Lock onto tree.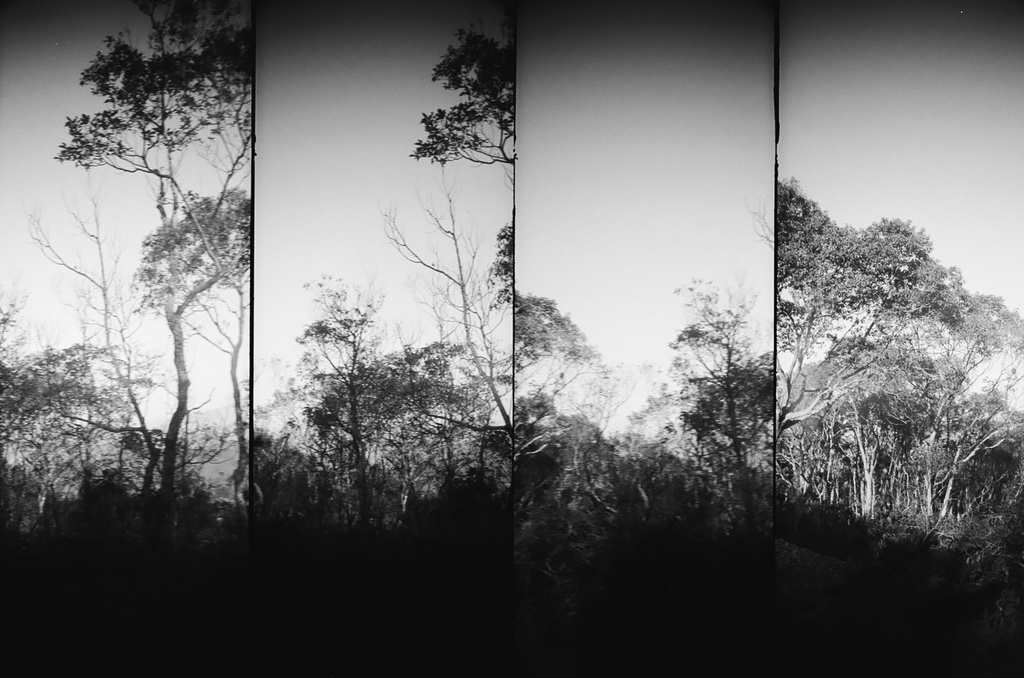
Locked: detection(687, 351, 768, 521).
